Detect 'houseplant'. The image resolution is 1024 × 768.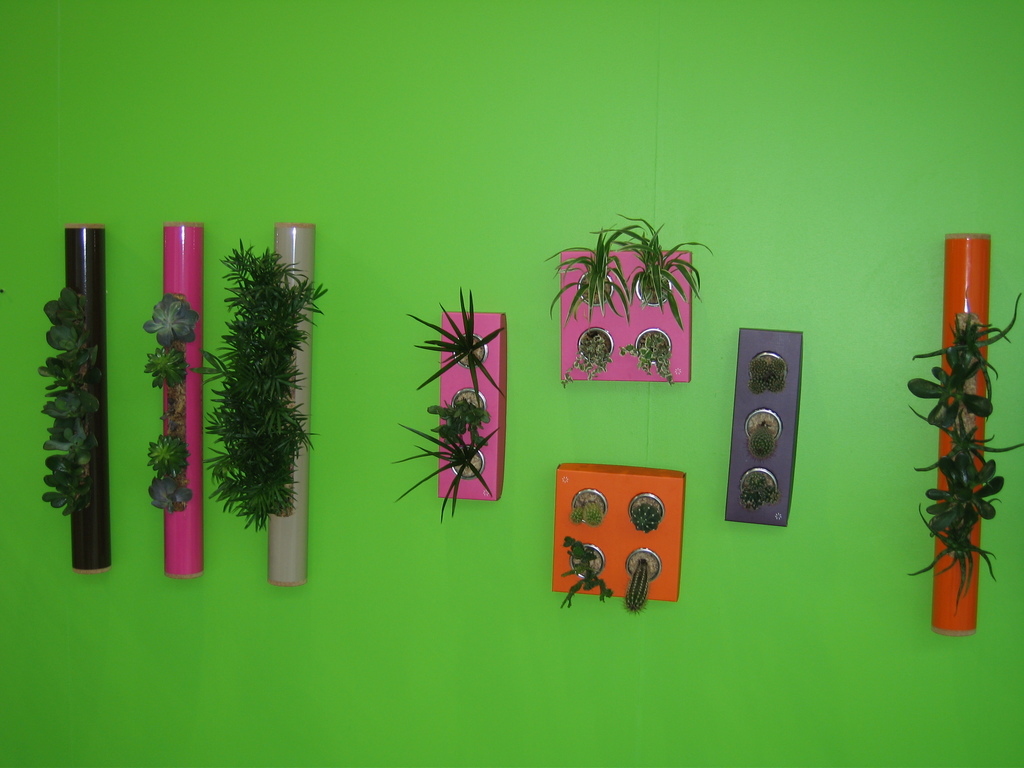
pyautogui.locateOnScreen(191, 237, 328, 532).
